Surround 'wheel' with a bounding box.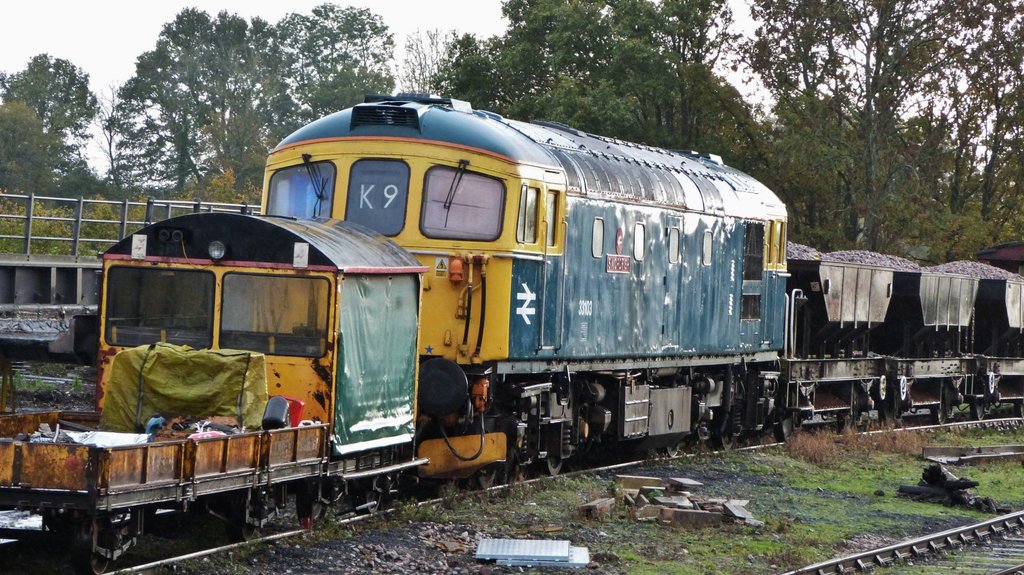
BBox(936, 395, 950, 425).
